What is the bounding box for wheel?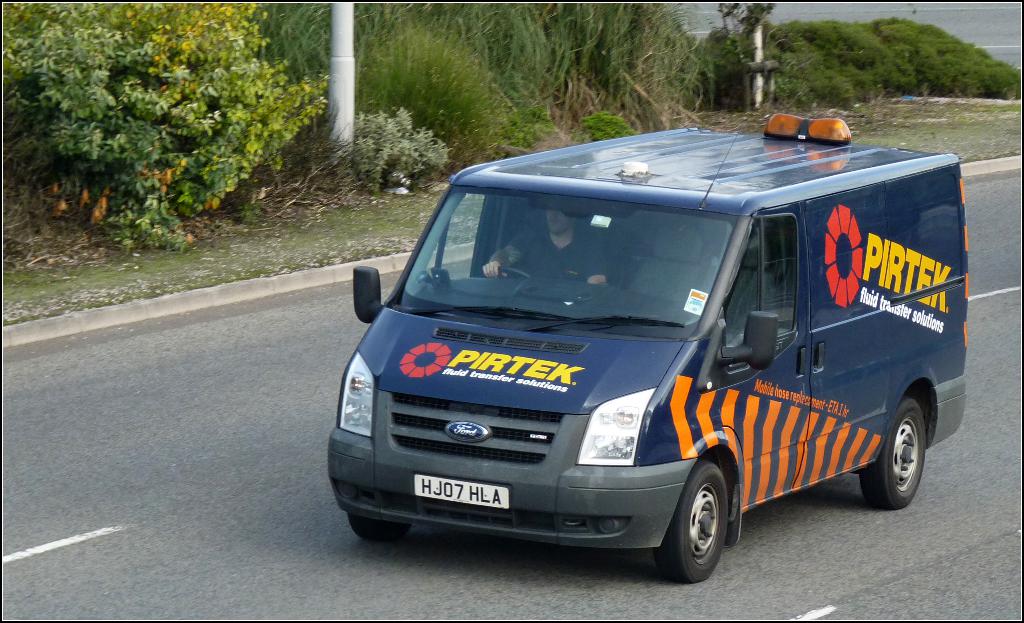
l=345, t=514, r=420, b=546.
